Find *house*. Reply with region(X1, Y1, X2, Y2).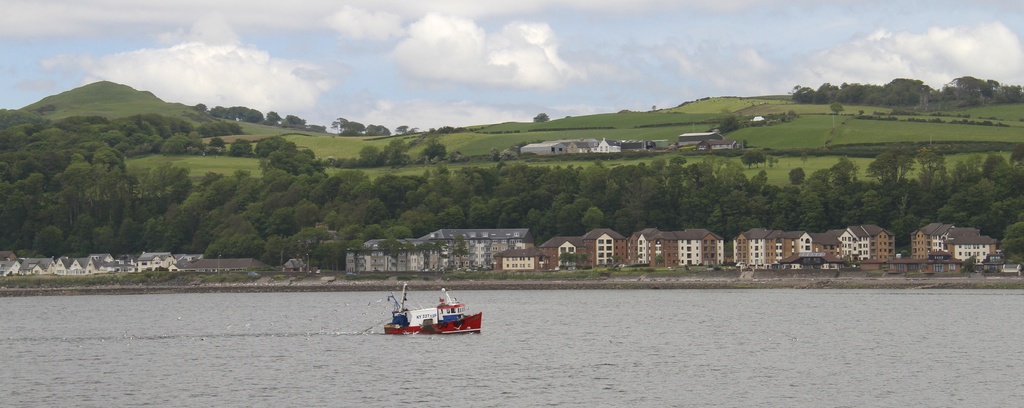
region(521, 140, 573, 156).
